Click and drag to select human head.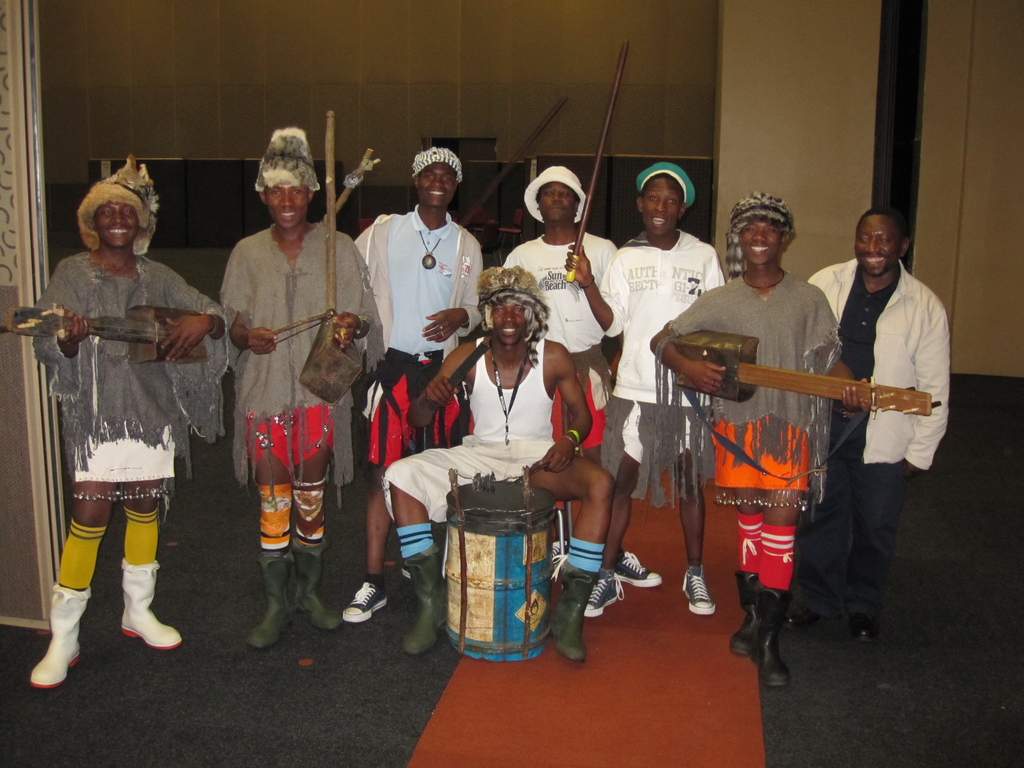
Selection: <region>736, 223, 787, 270</region>.
